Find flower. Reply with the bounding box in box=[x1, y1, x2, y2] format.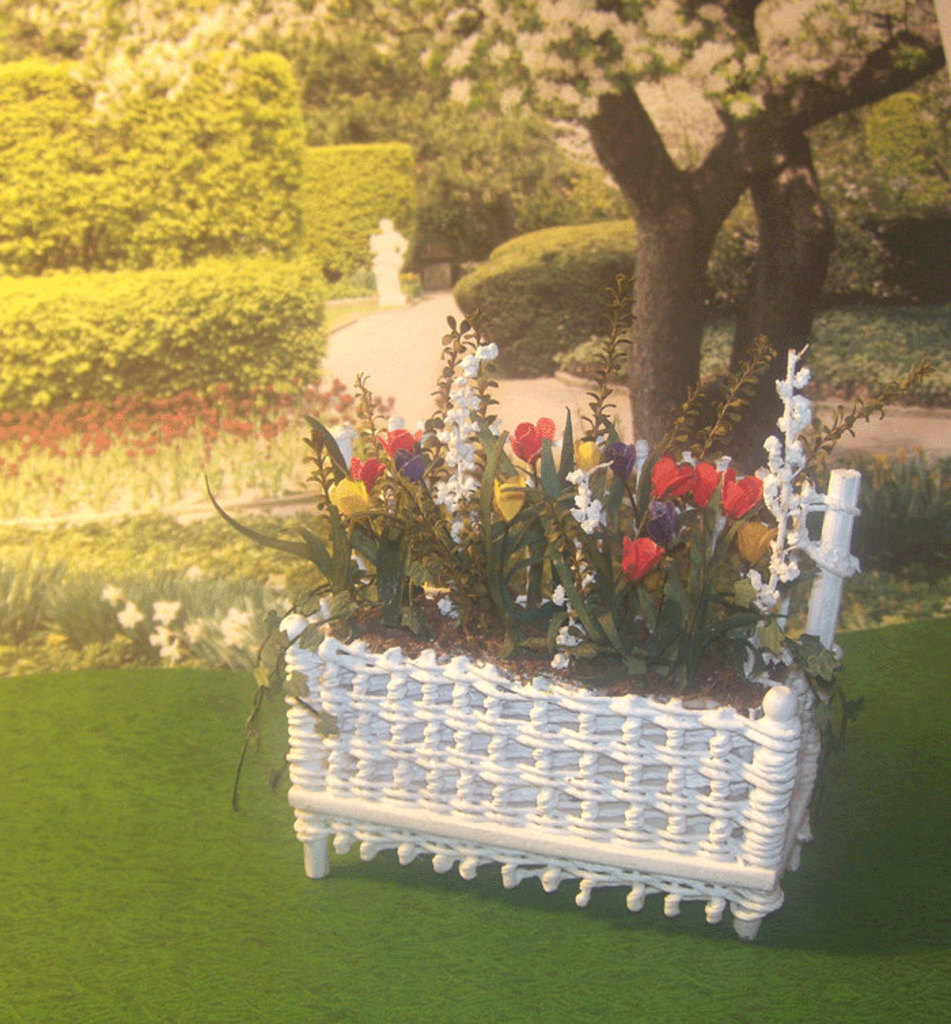
box=[357, 460, 389, 482].
